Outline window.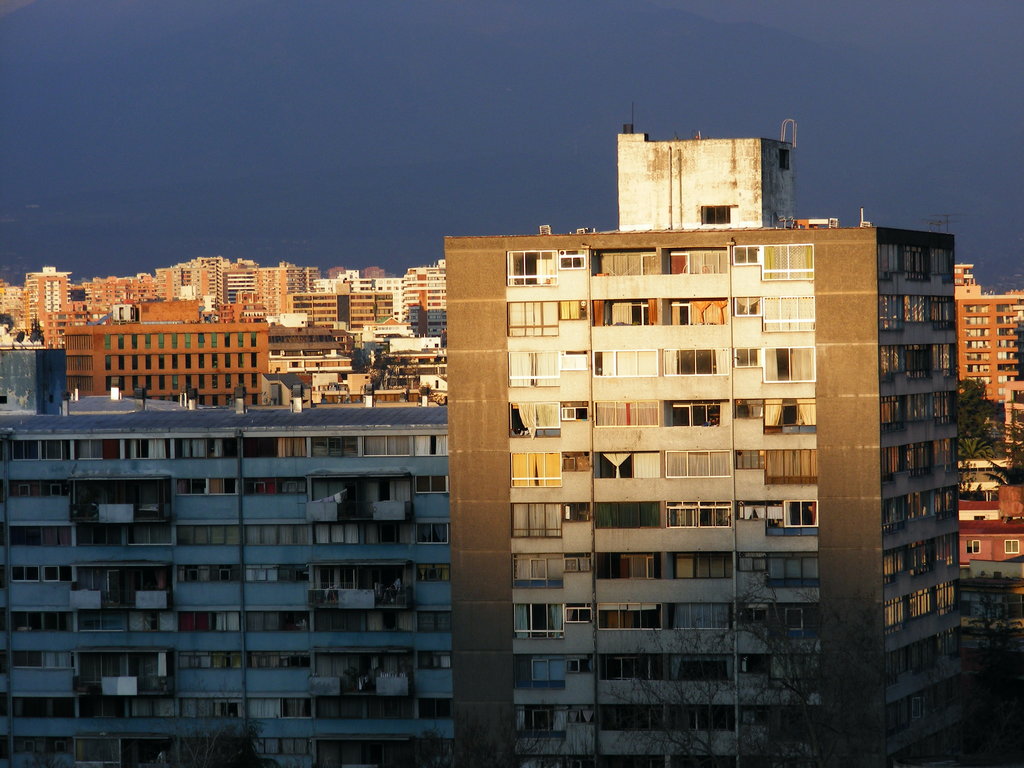
Outline: x1=313, y1=562, x2=350, y2=599.
